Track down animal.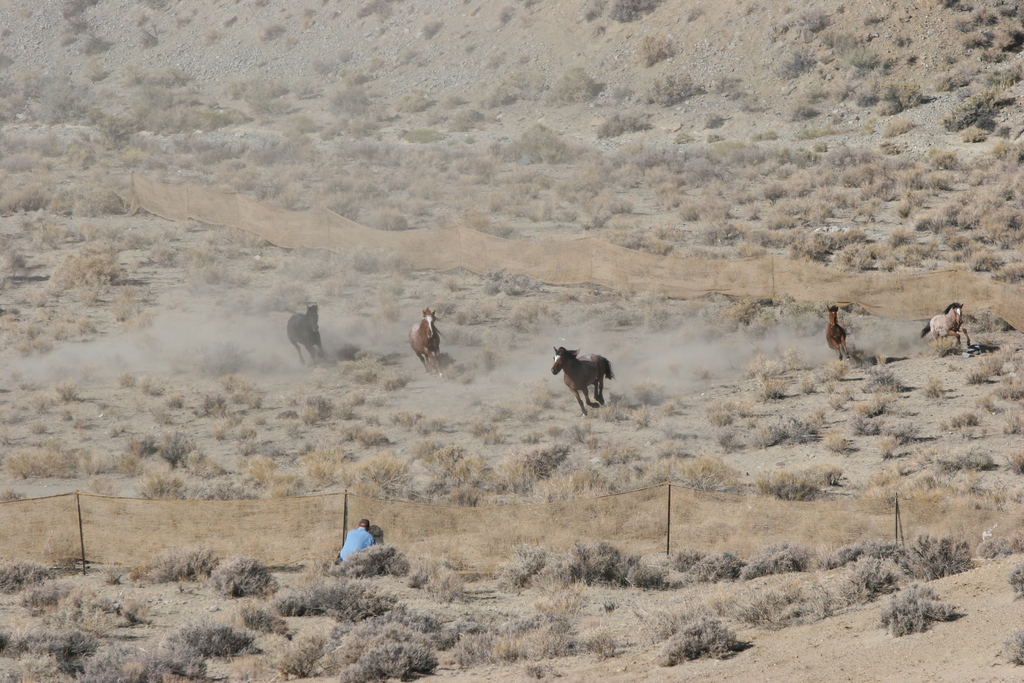
Tracked to <bbox>823, 302, 845, 363</bbox>.
